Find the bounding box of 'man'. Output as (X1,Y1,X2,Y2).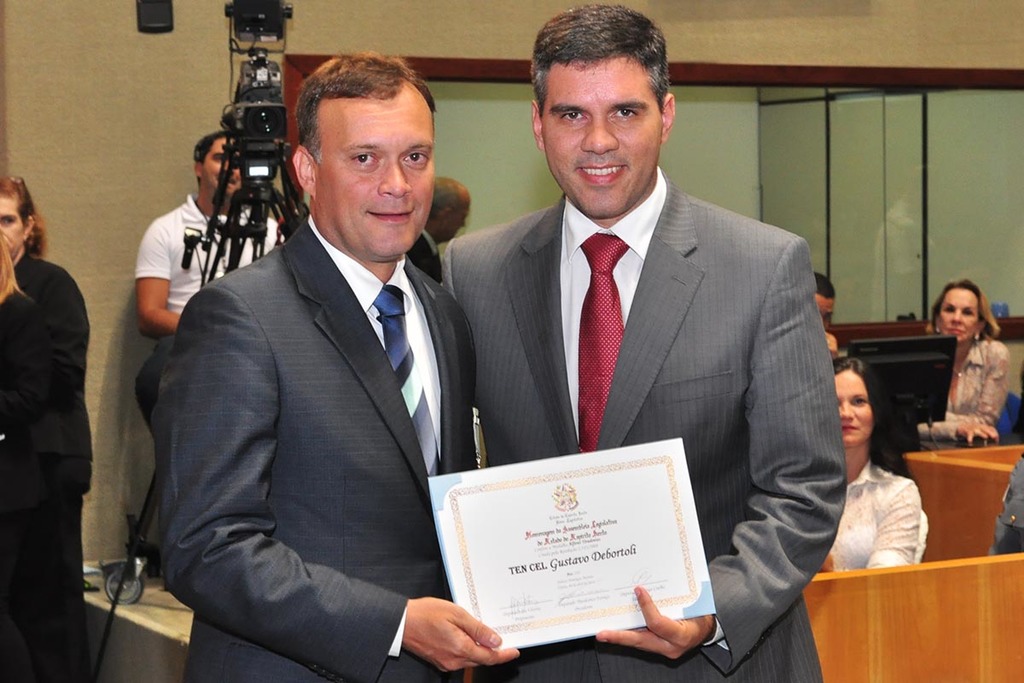
(403,177,472,284).
